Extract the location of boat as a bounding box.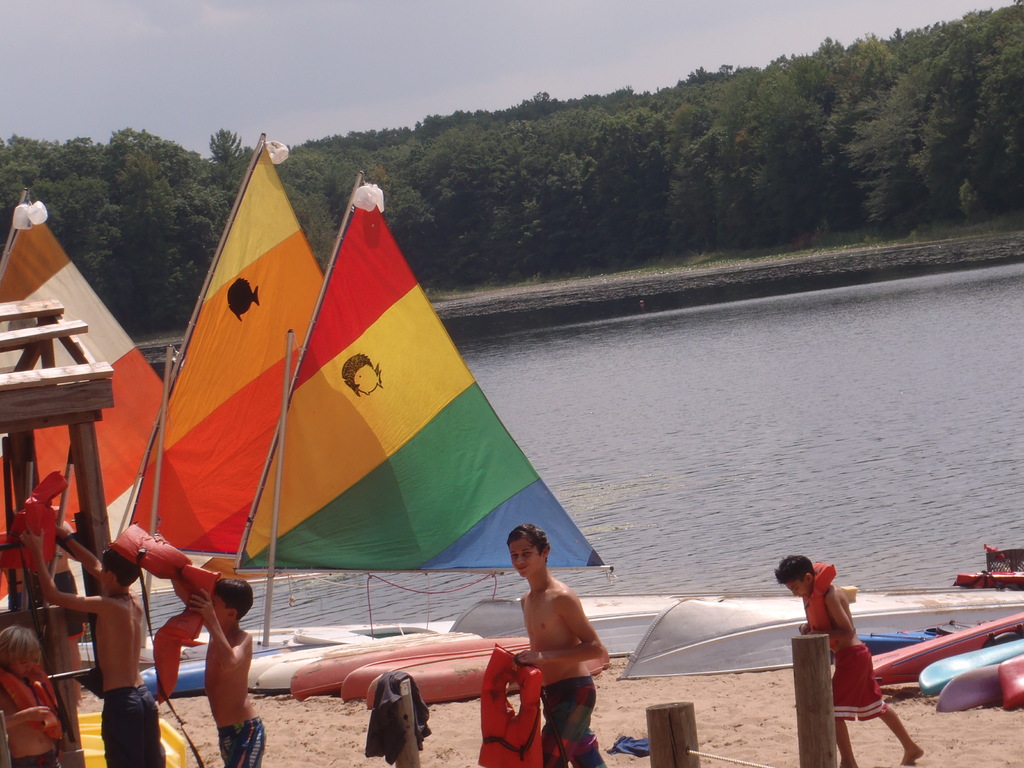
[left=916, top=650, right=1023, bottom=698].
